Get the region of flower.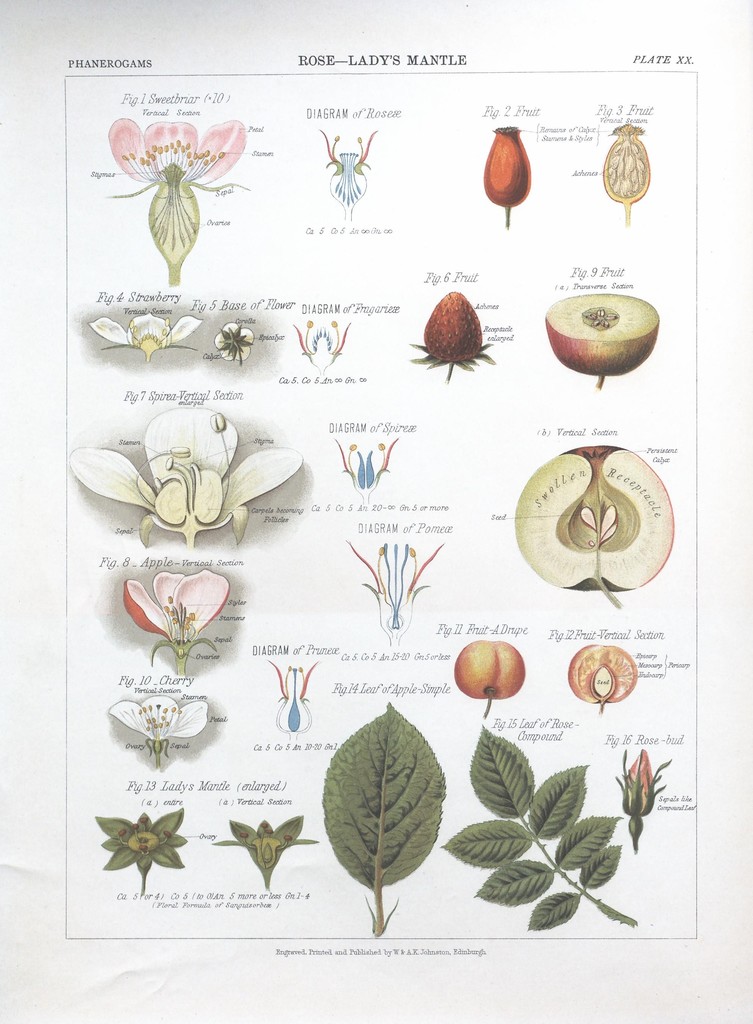
bbox=[611, 748, 677, 854].
